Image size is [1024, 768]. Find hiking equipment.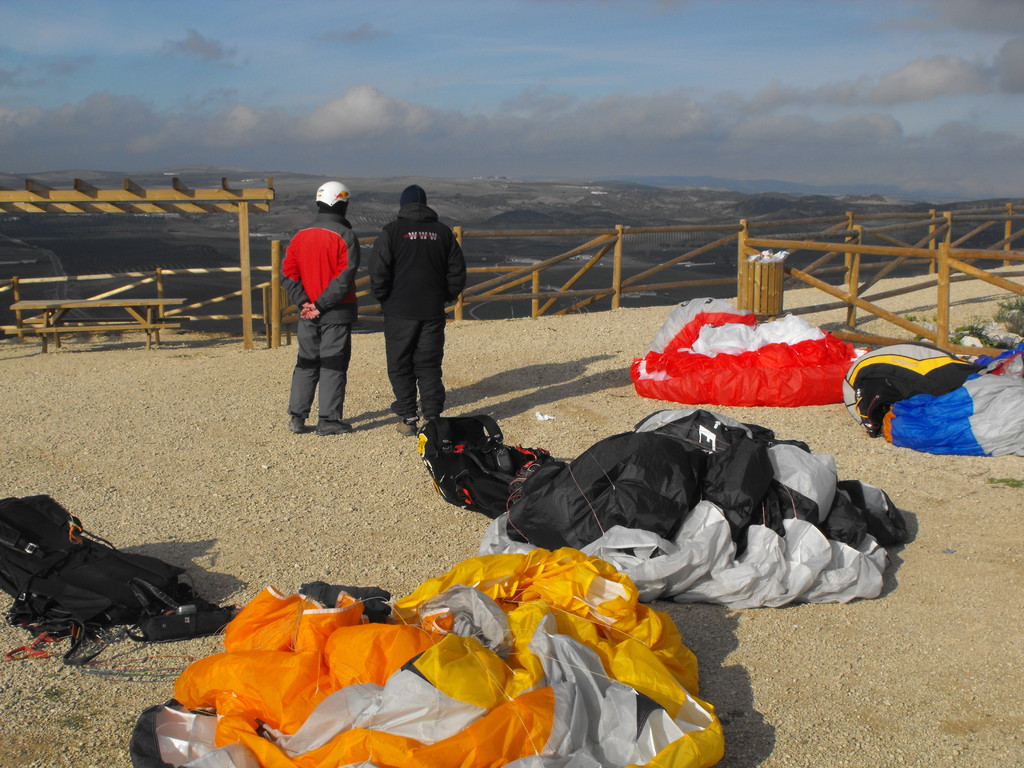
left=410, top=415, right=572, bottom=526.
